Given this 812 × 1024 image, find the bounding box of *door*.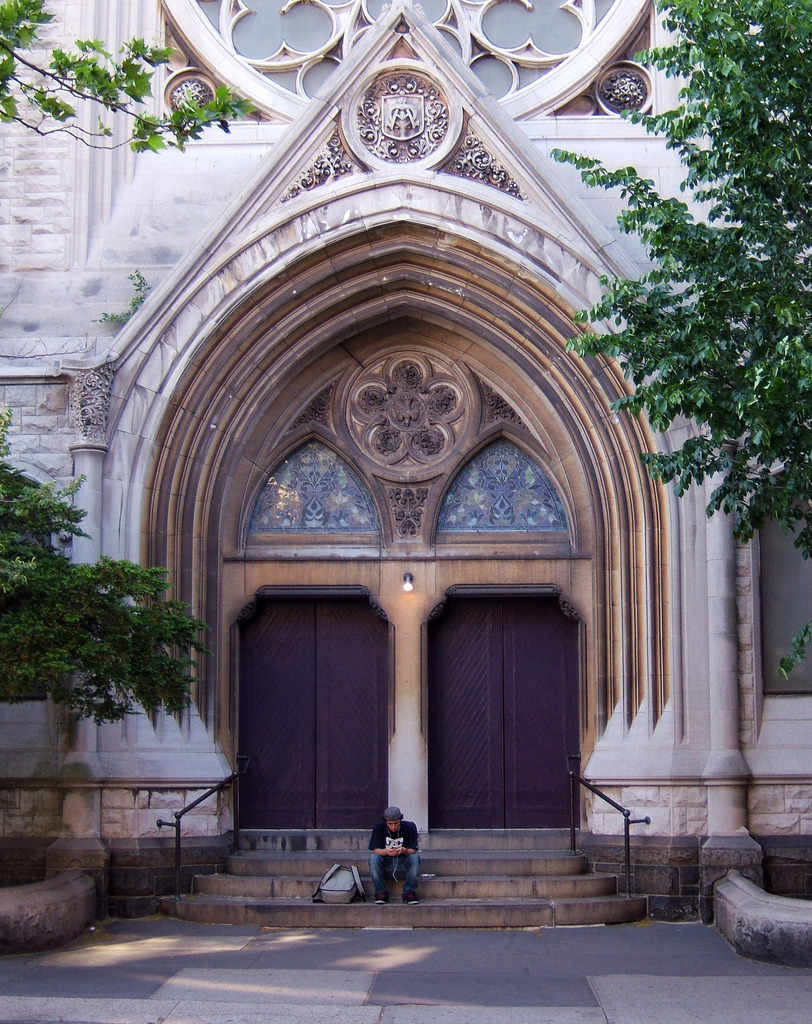
region(236, 598, 385, 830).
